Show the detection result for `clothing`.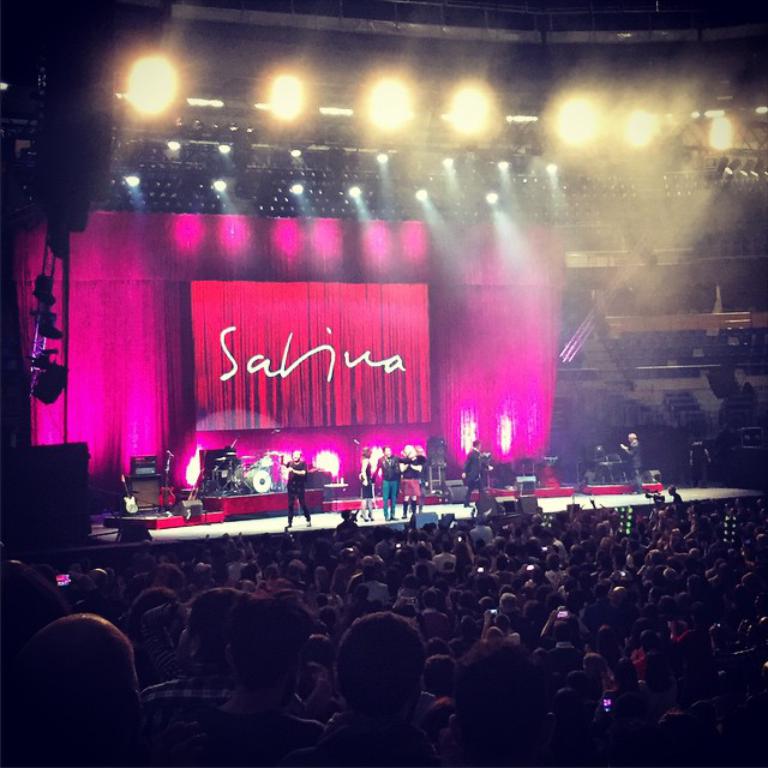
[left=460, top=439, right=484, bottom=500].
